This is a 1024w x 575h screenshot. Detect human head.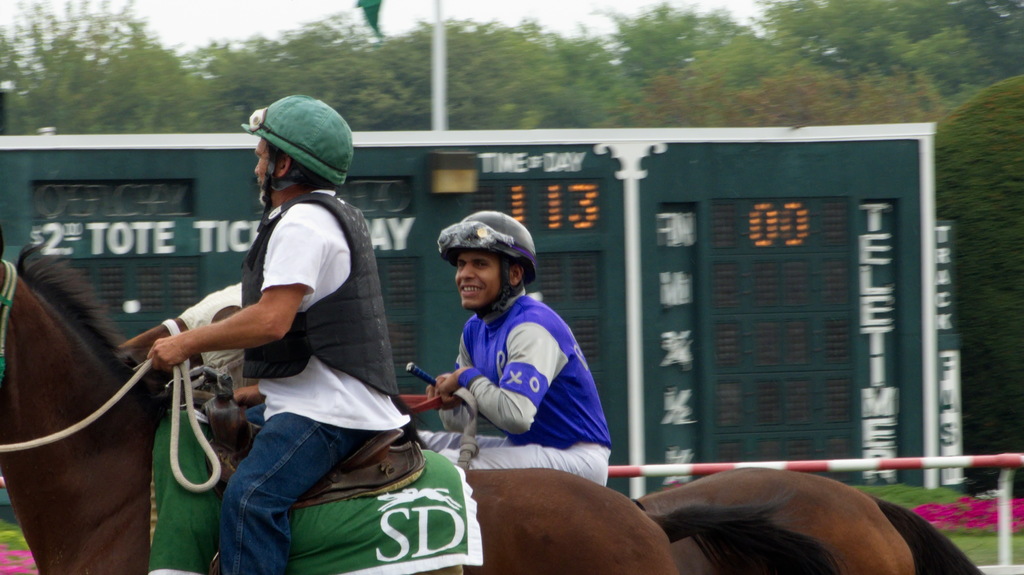
<region>442, 211, 530, 315</region>.
